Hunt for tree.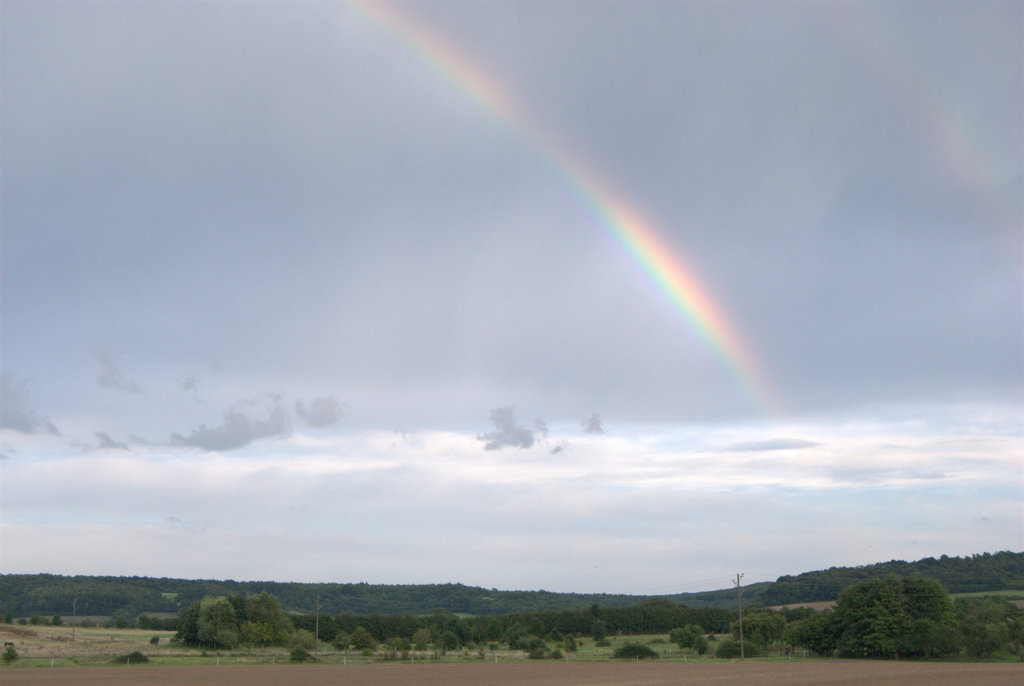
Hunted down at 331, 629, 360, 657.
